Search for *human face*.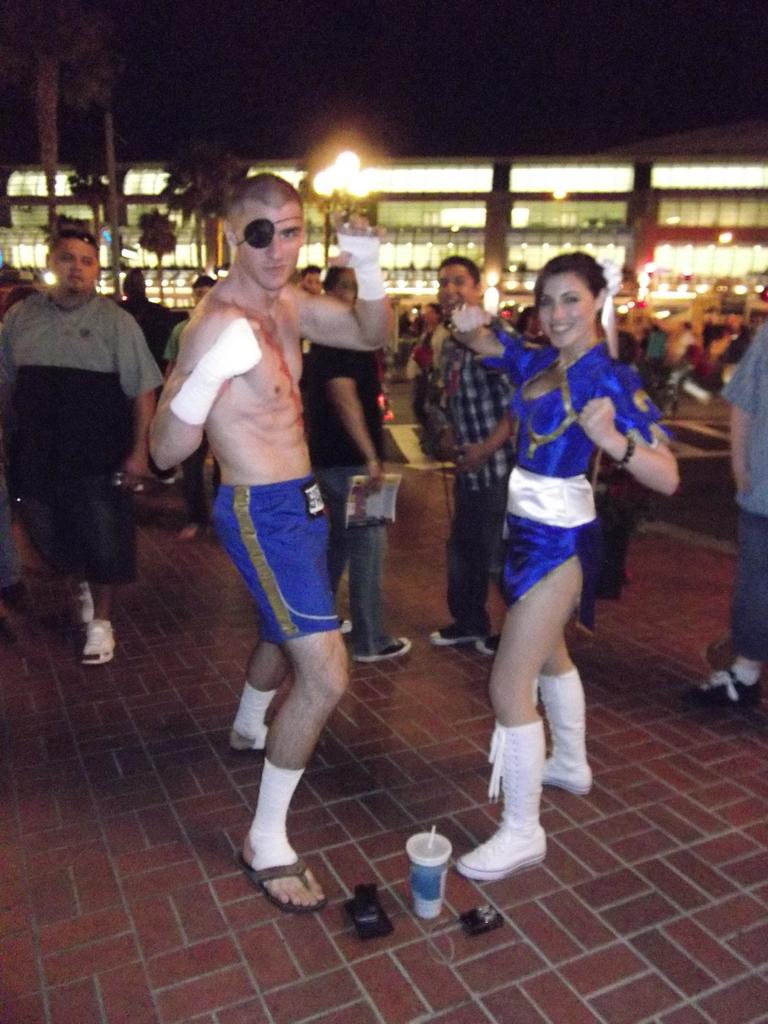
Found at left=536, top=271, right=594, bottom=346.
